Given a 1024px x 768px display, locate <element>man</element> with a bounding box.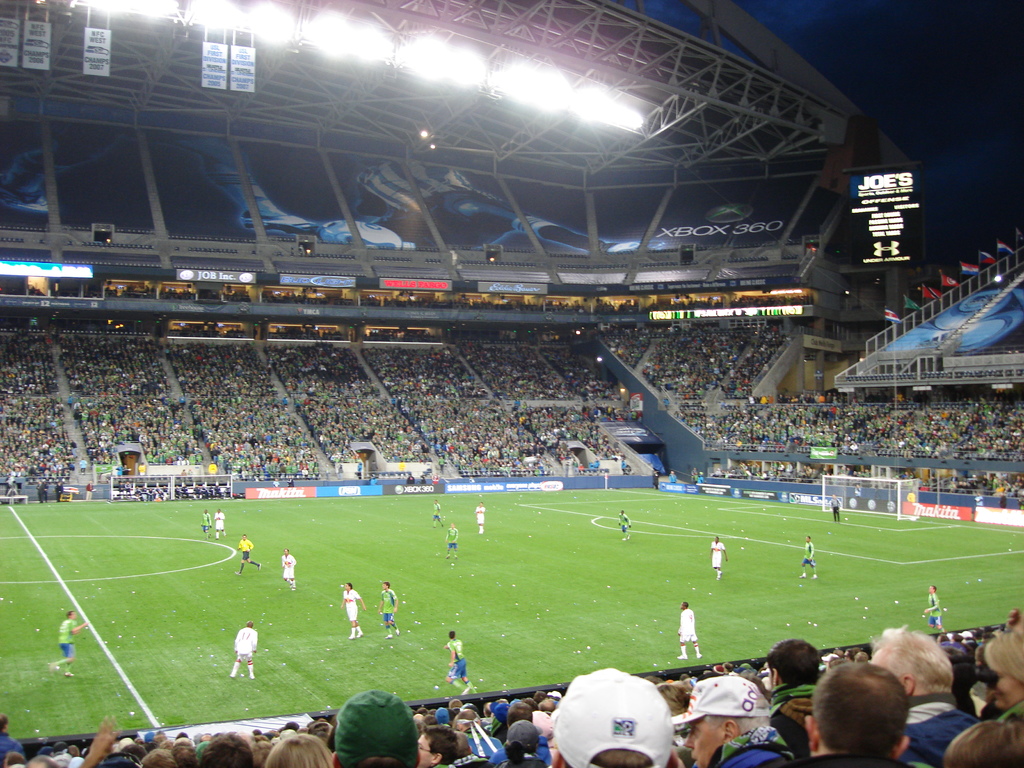
Located: box=[214, 511, 223, 541].
